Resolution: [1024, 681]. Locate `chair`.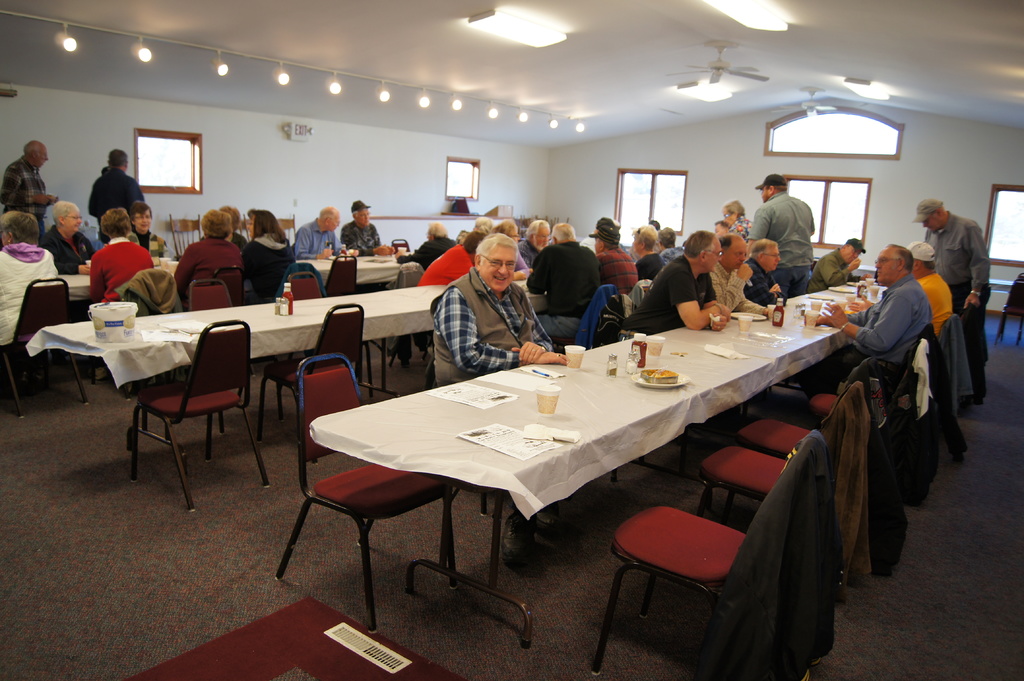
421,330,490,521.
